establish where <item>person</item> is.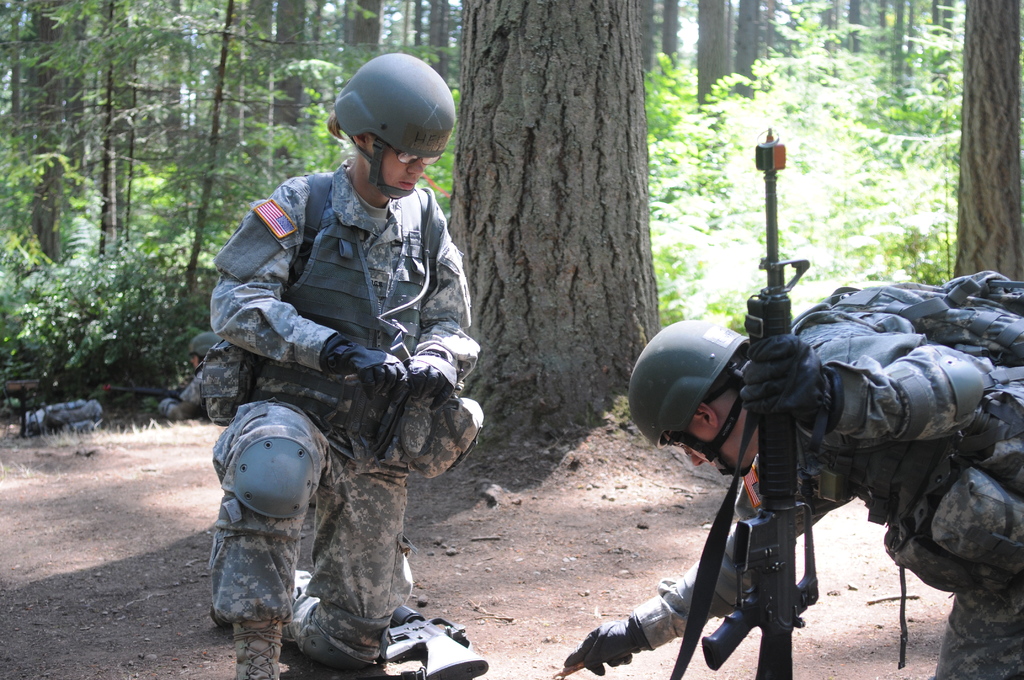
Established at x1=218 y1=81 x2=474 y2=670.
